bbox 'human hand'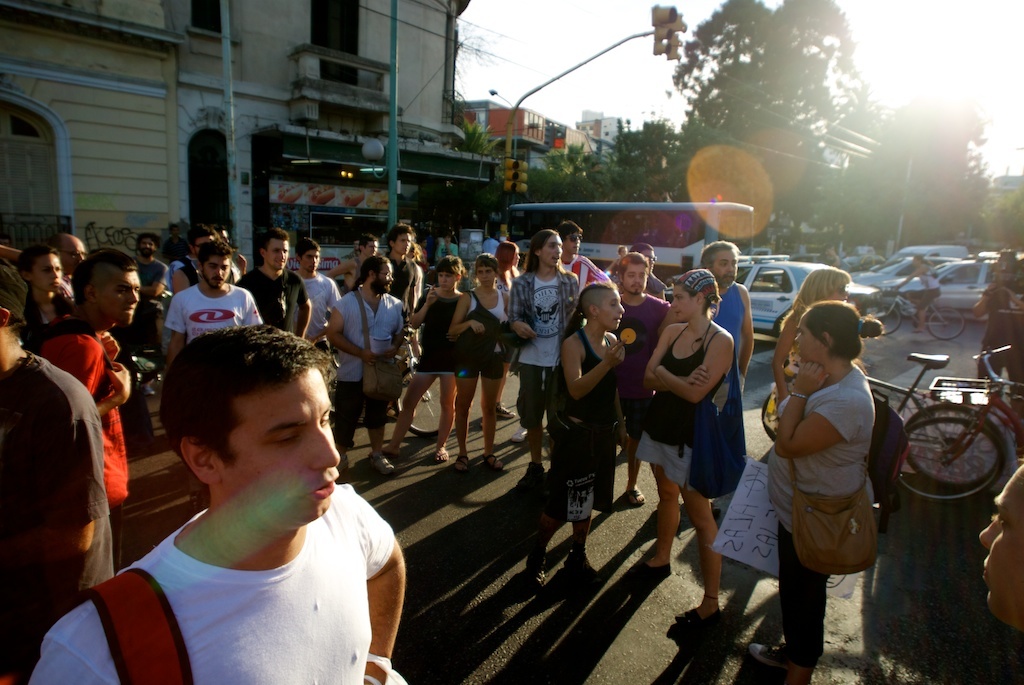
box(887, 279, 902, 291)
